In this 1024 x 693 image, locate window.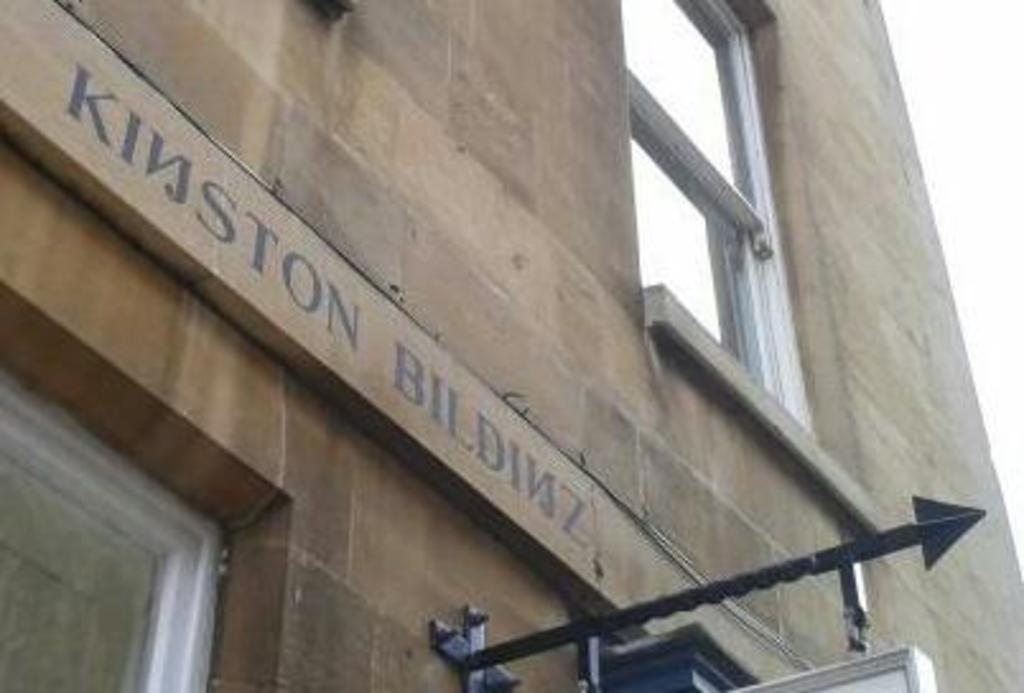
Bounding box: [left=609, top=0, right=787, bottom=364].
